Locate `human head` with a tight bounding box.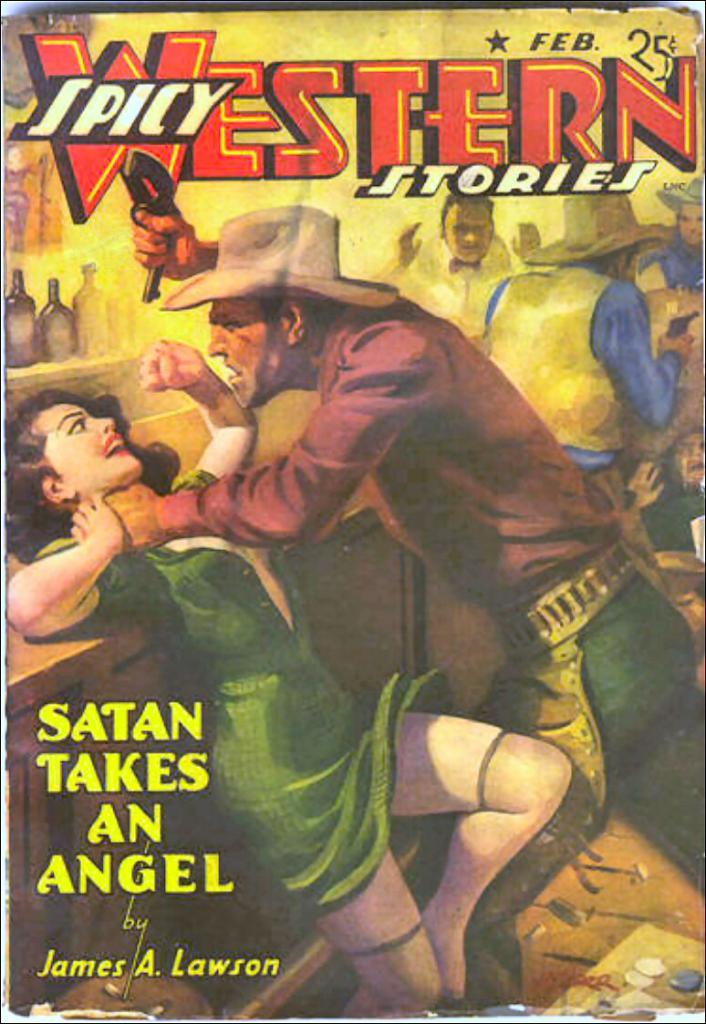
x1=205, y1=213, x2=335, y2=411.
